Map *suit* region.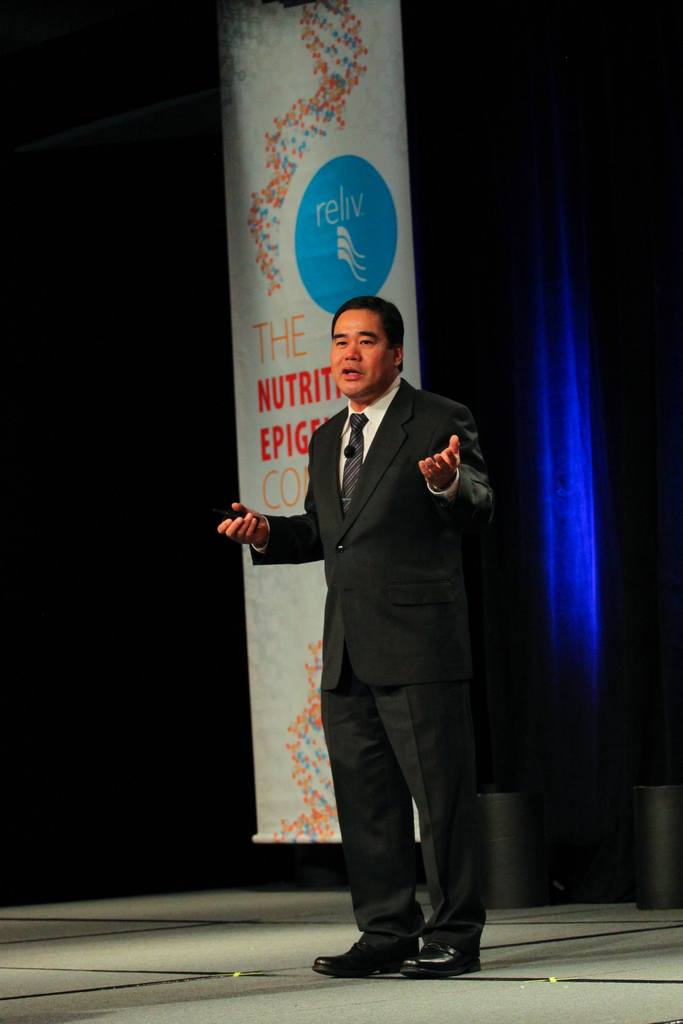
Mapped to pyautogui.locateOnScreen(268, 310, 502, 979).
